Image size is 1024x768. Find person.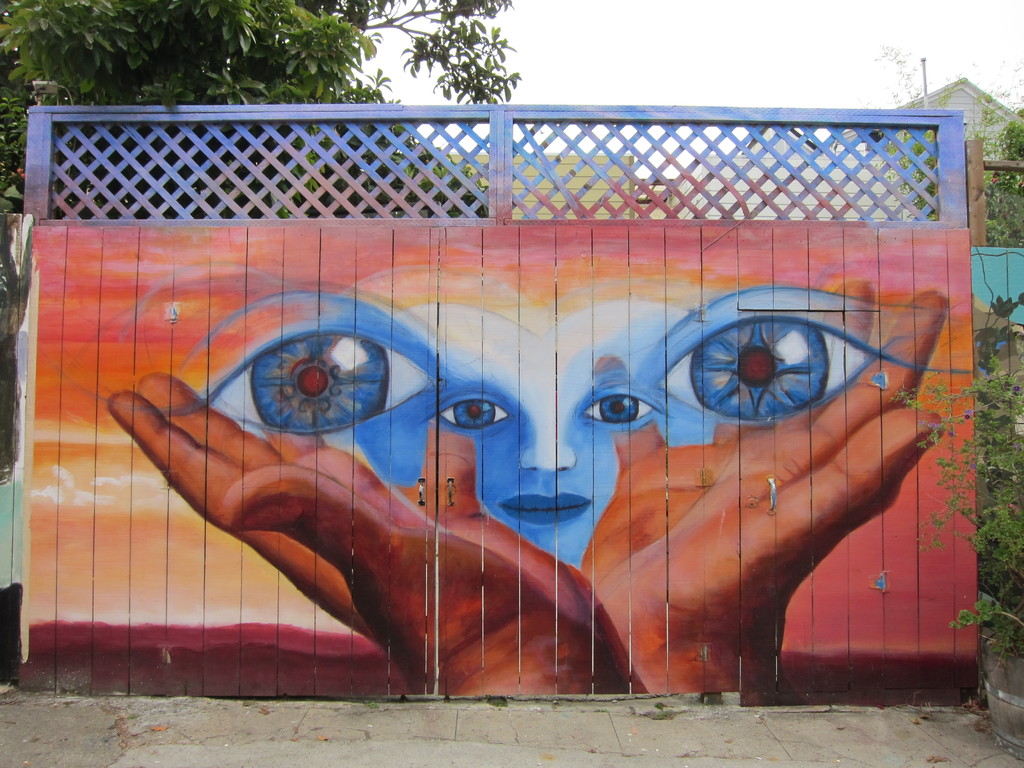
[350, 298, 724, 575].
